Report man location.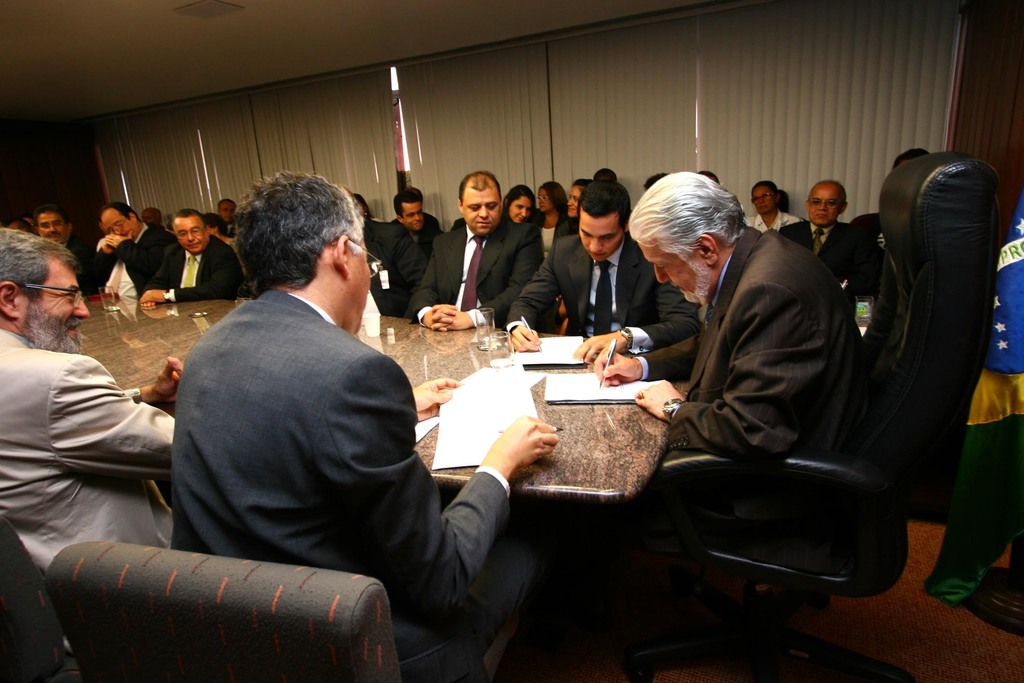
Report: BBox(577, 170, 876, 667).
